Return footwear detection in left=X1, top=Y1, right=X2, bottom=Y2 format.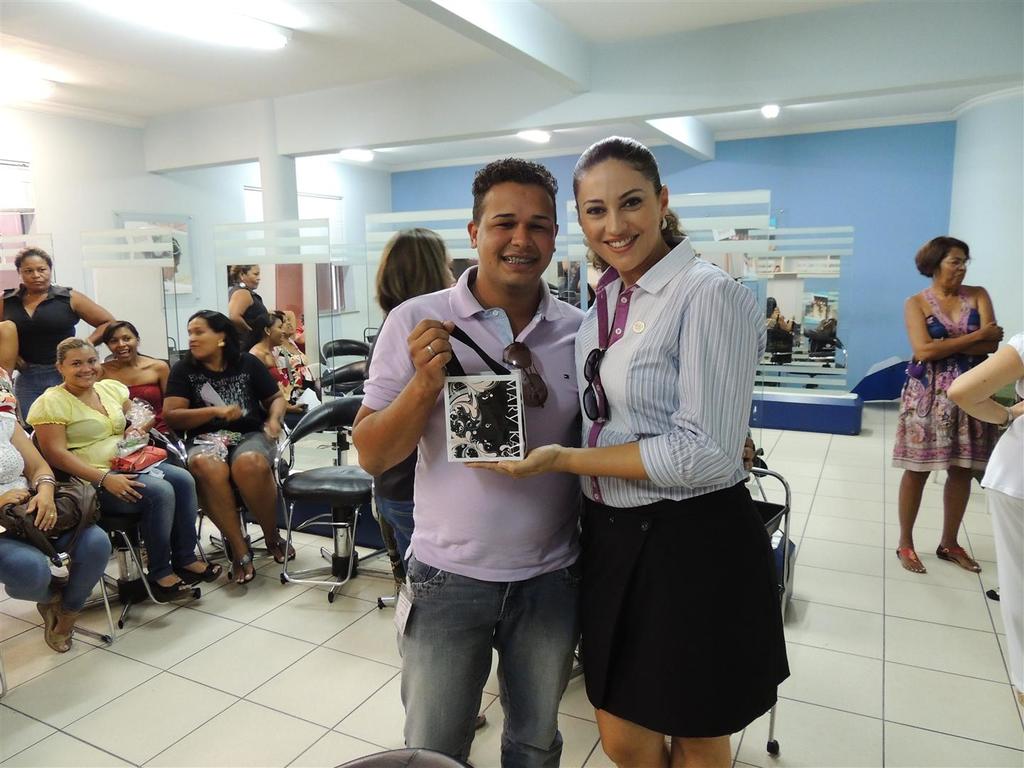
left=264, top=530, right=302, bottom=568.
